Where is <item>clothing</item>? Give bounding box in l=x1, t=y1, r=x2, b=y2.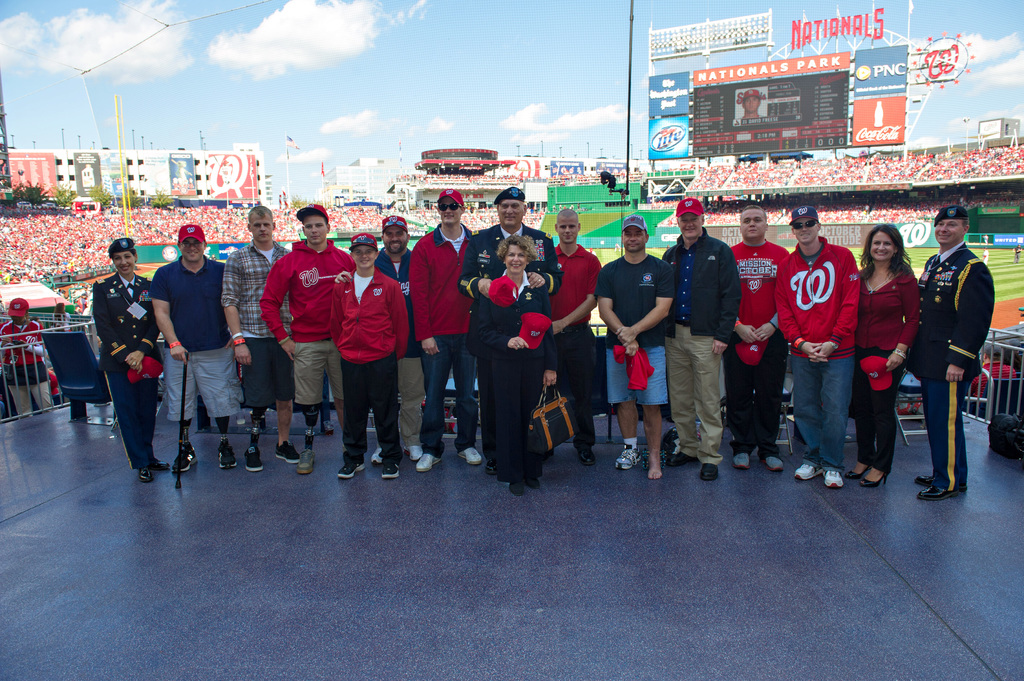
l=454, t=220, r=561, b=456.
